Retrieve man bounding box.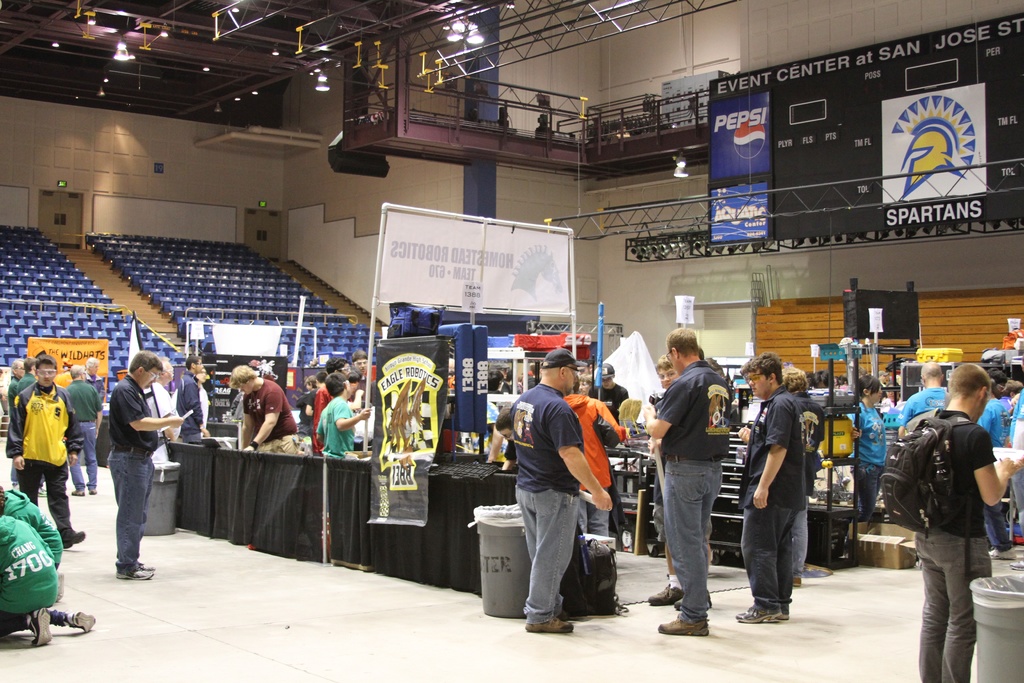
Bounding box: box(107, 353, 182, 579).
